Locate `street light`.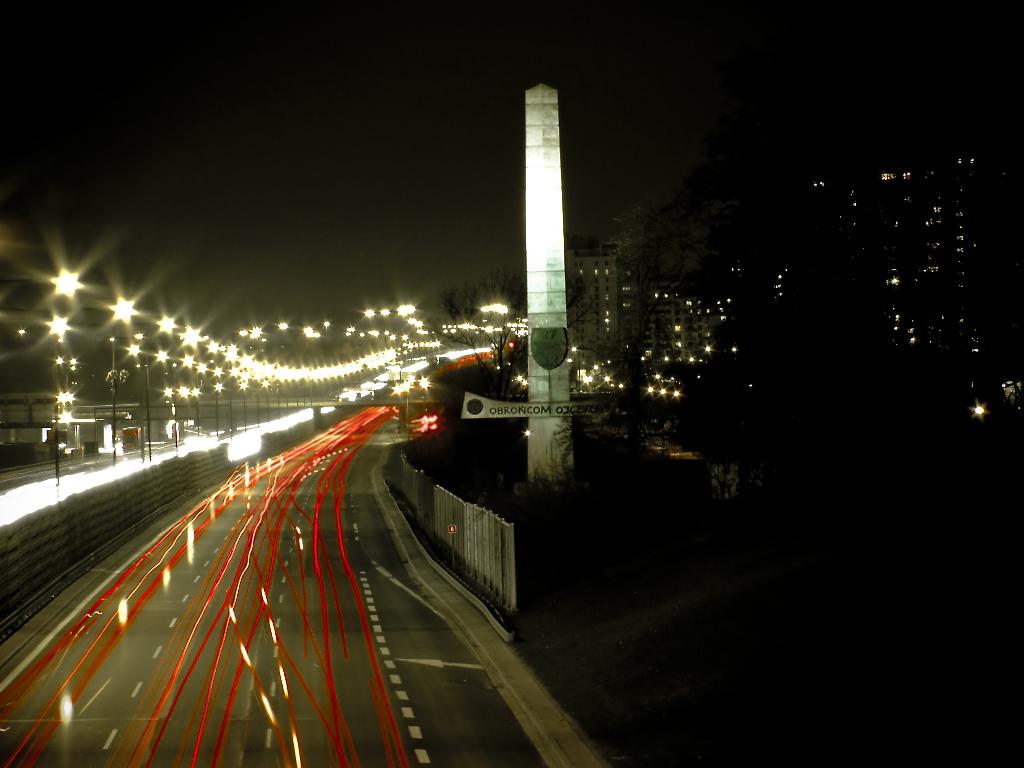
Bounding box: crop(111, 328, 150, 467).
